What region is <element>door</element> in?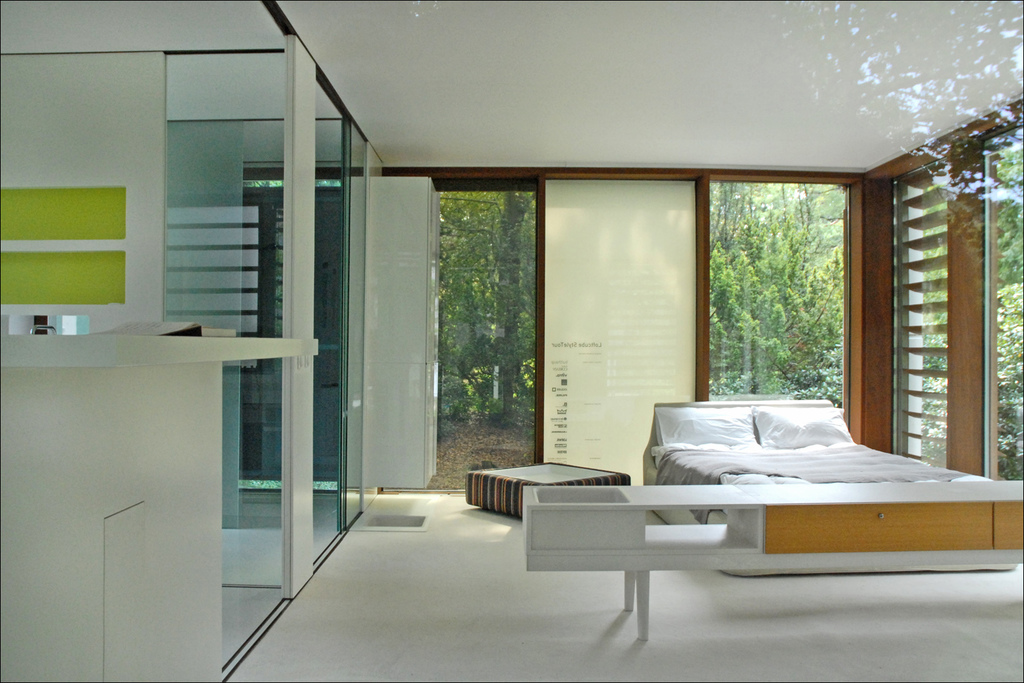
x1=541 y1=176 x2=704 y2=485.
